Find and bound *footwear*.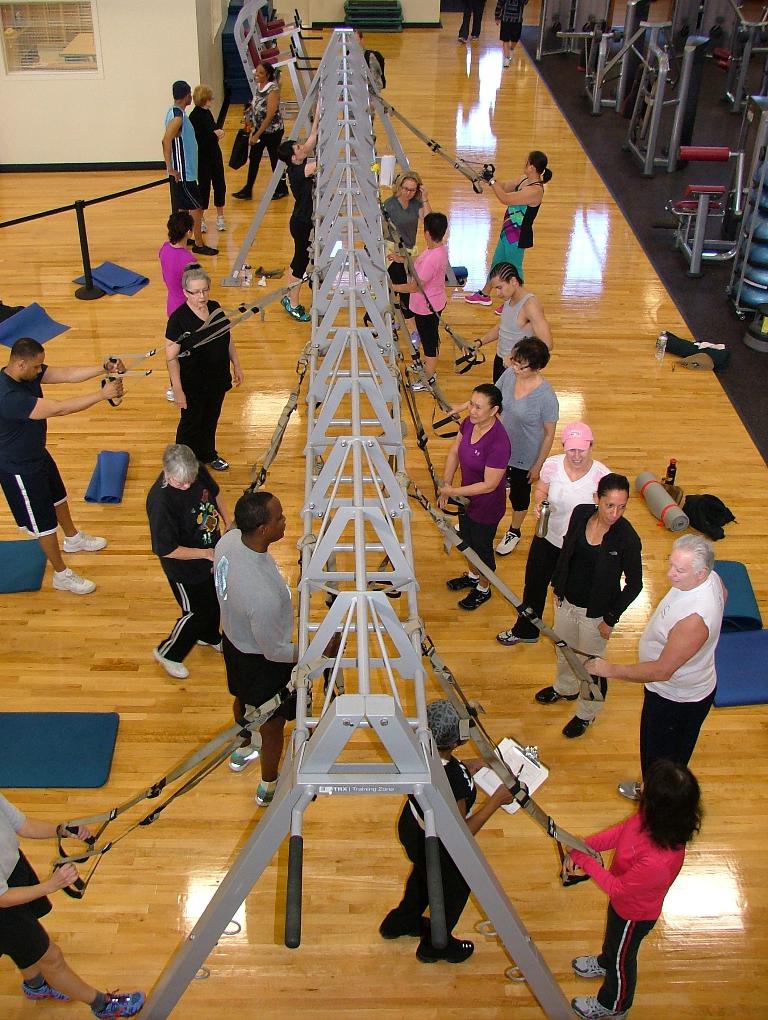
Bound: 60,527,105,550.
